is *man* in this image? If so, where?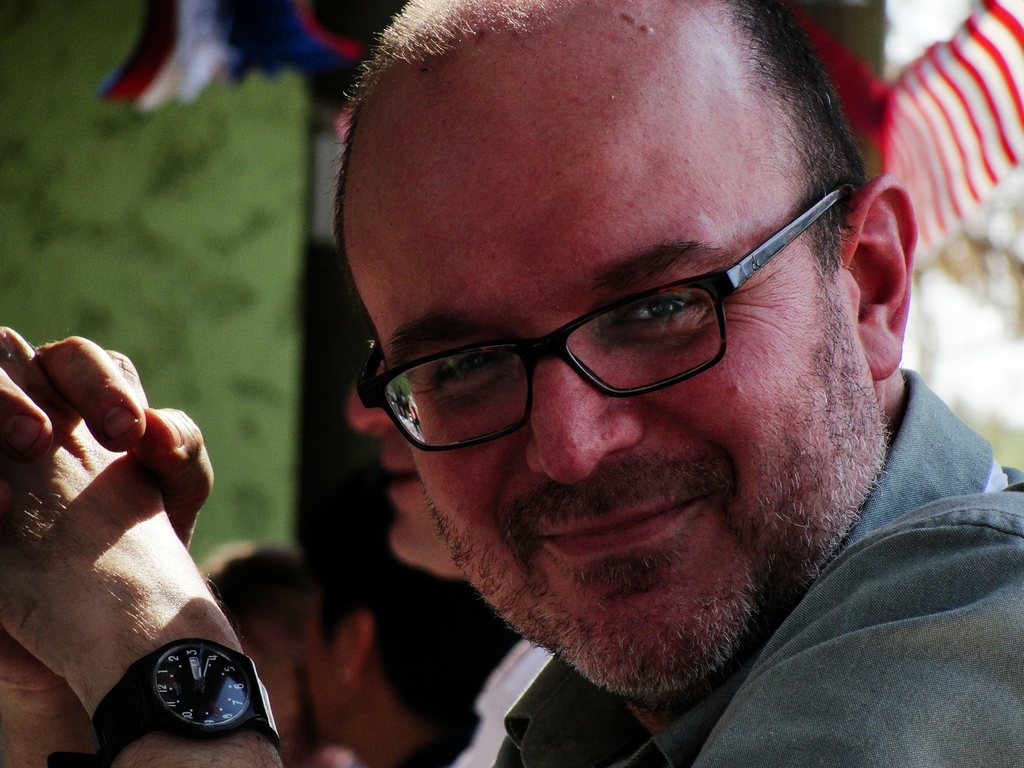
Yes, at l=0, t=0, r=1023, b=767.
